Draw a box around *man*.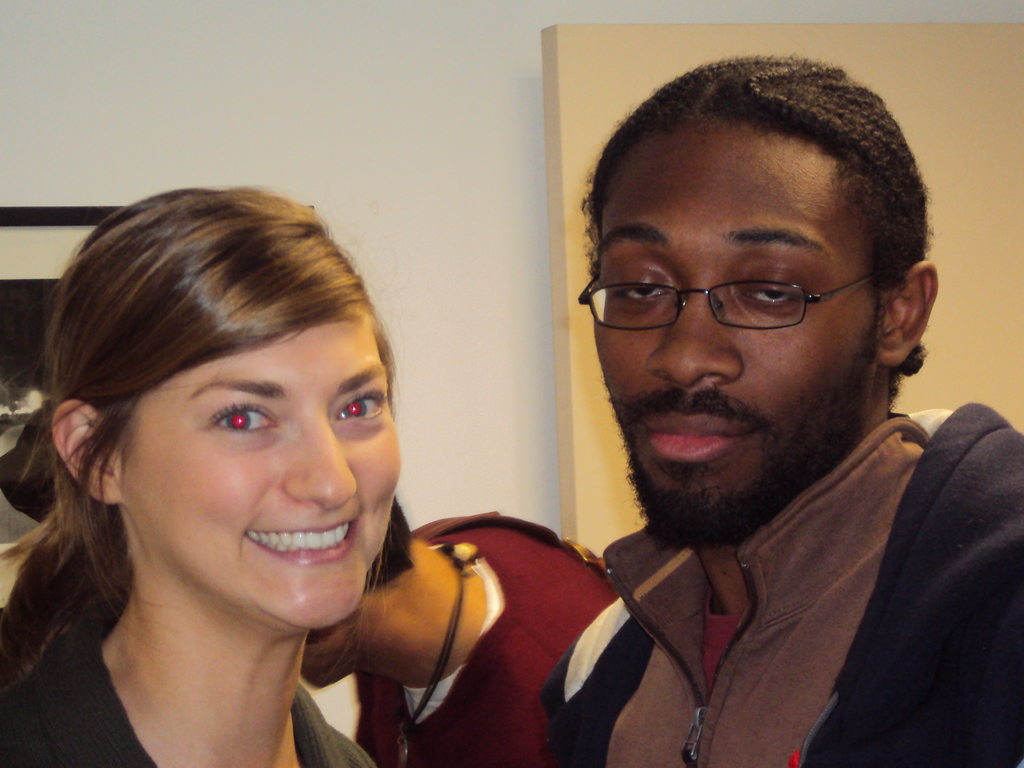
left=454, top=50, right=1023, bottom=764.
